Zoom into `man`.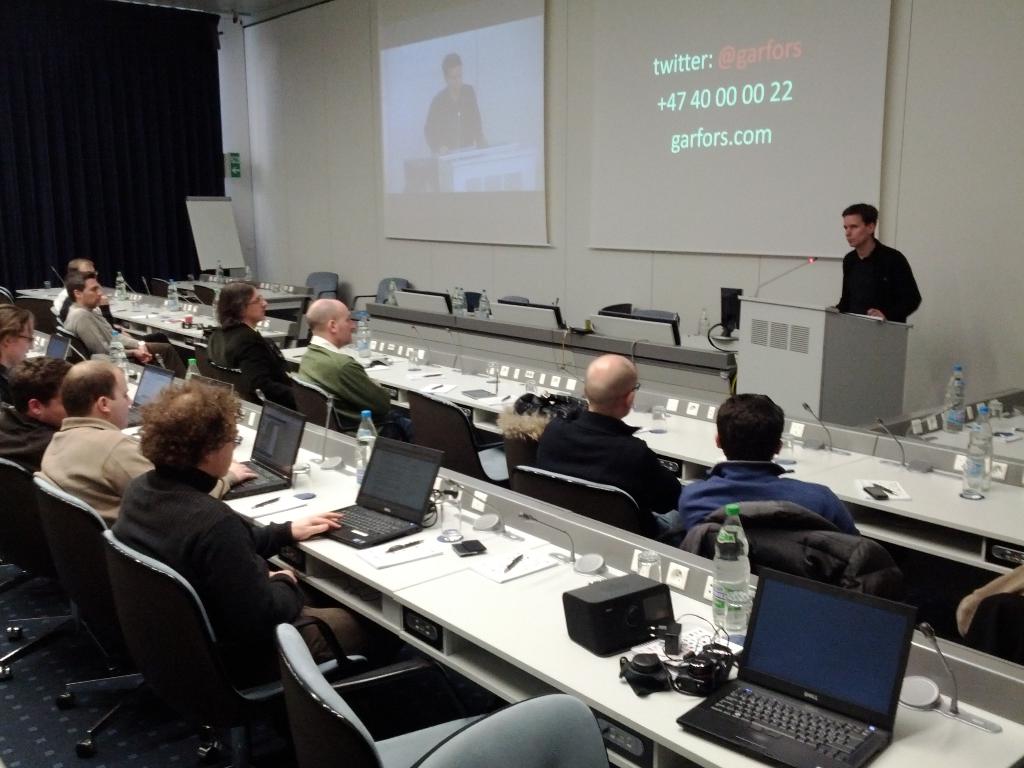
Zoom target: region(0, 352, 80, 471).
